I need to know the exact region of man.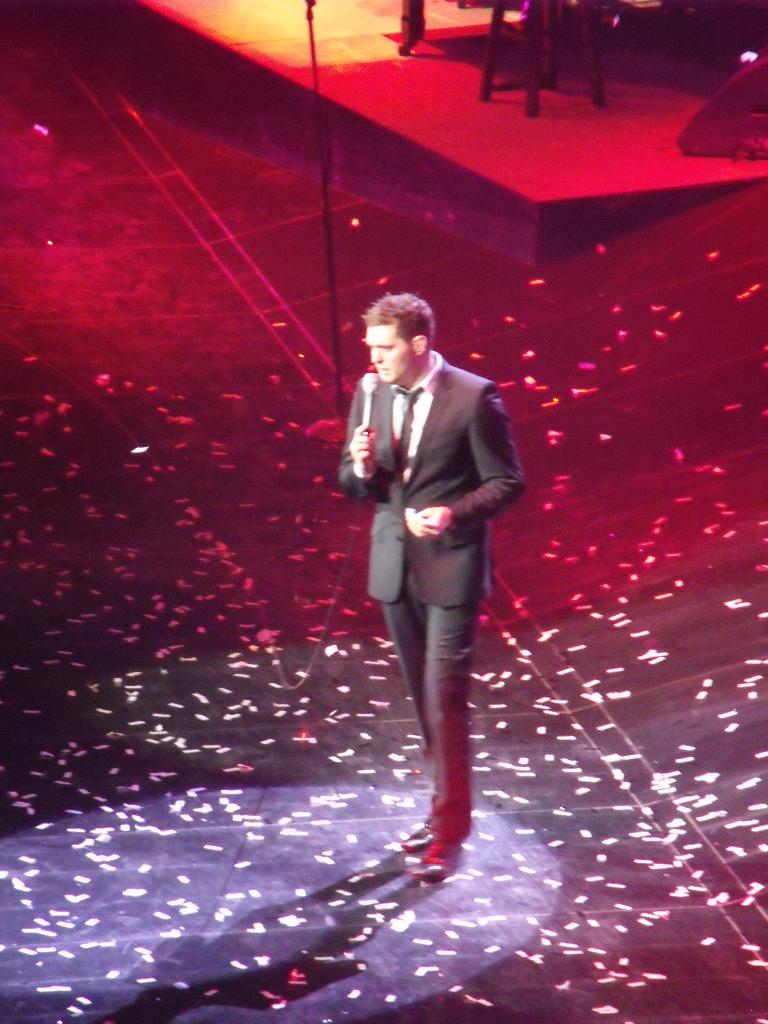
Region: bbox(331, 271, 525, 860).
